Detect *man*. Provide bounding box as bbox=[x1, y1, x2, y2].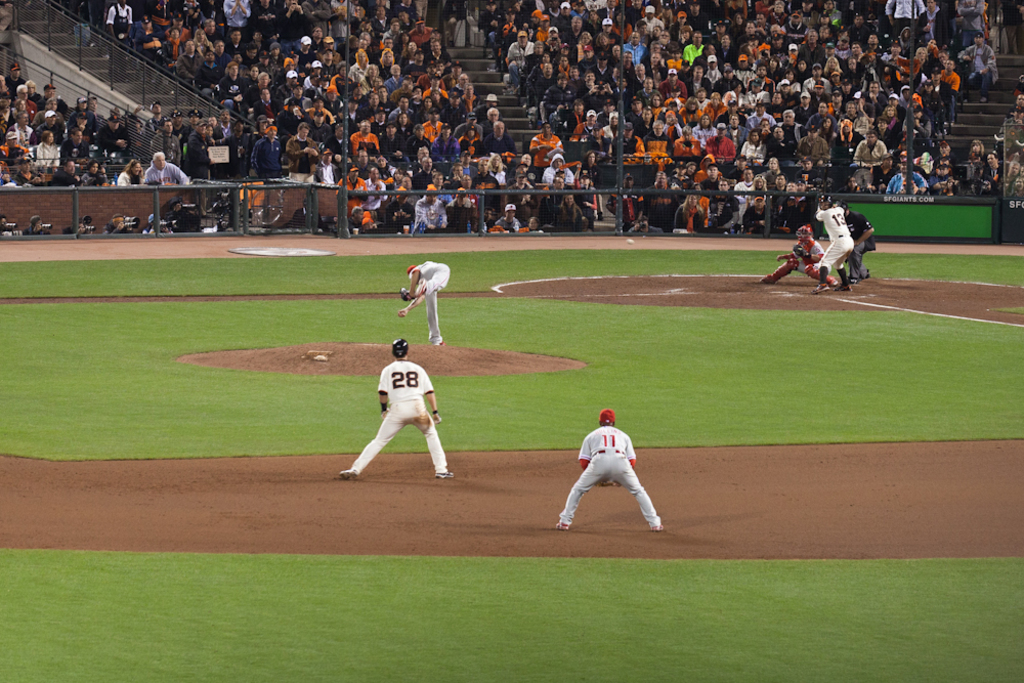
bbox=[708, 122, 740, 160].
